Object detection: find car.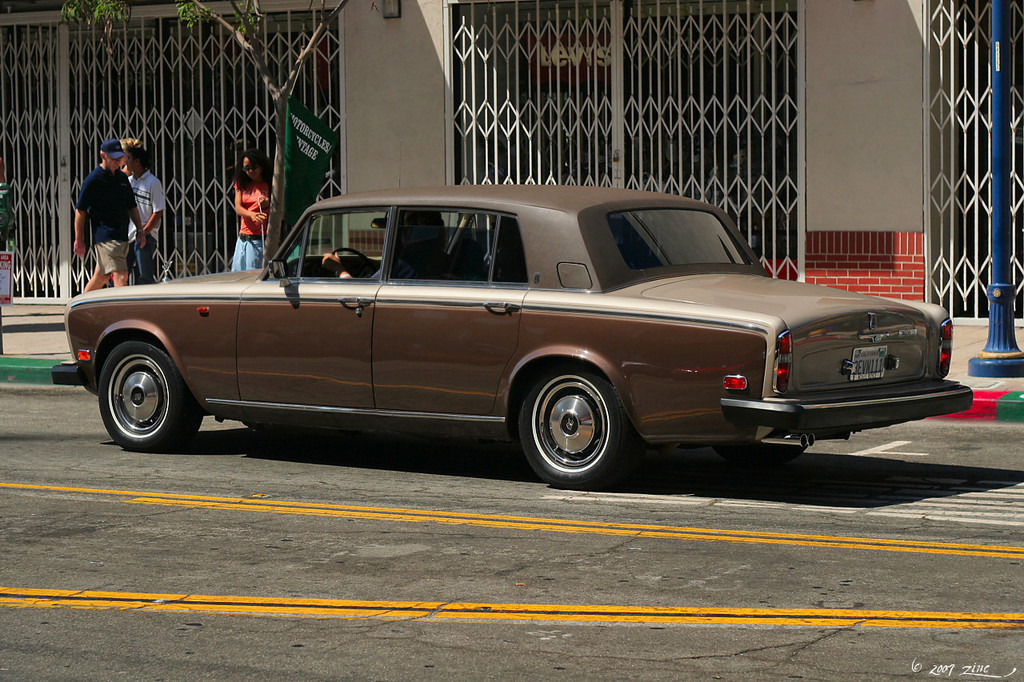
l=50, t=140, r=974, b=488.
